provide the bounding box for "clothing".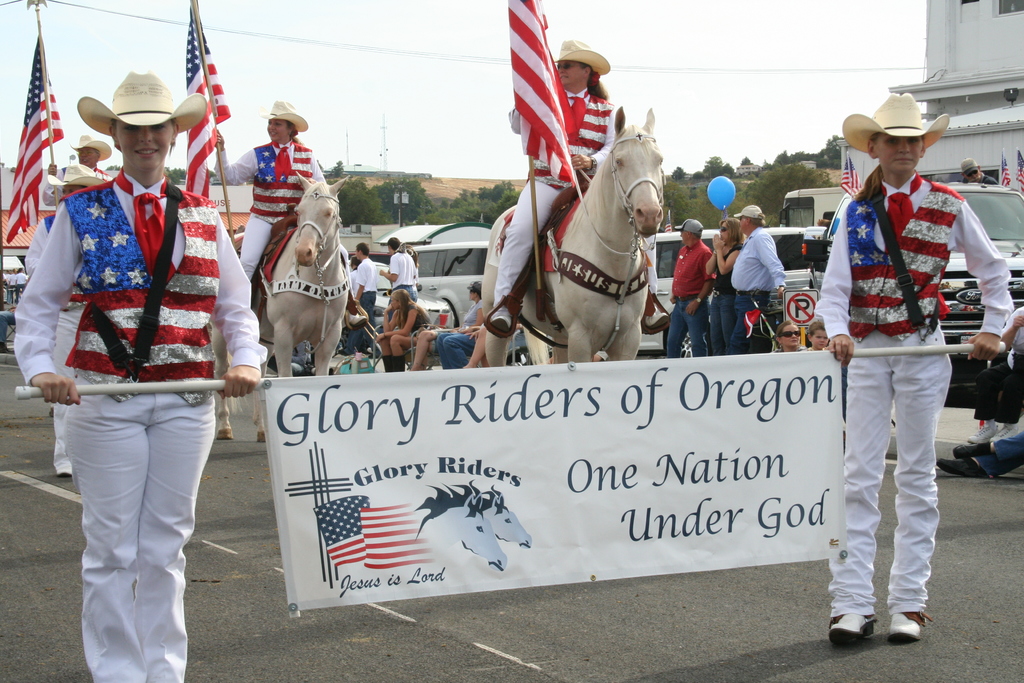
[7, 175, 252, 682].
